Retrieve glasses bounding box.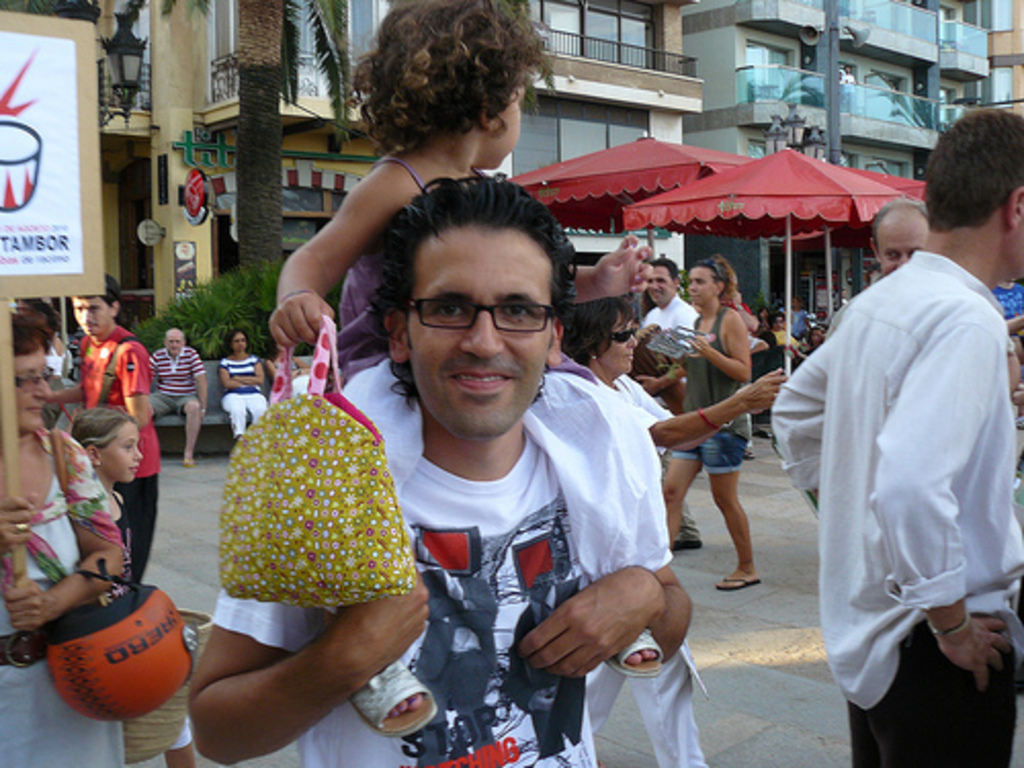
Bounding box: <bbox>10, 362, 57, 397</bbox>.
